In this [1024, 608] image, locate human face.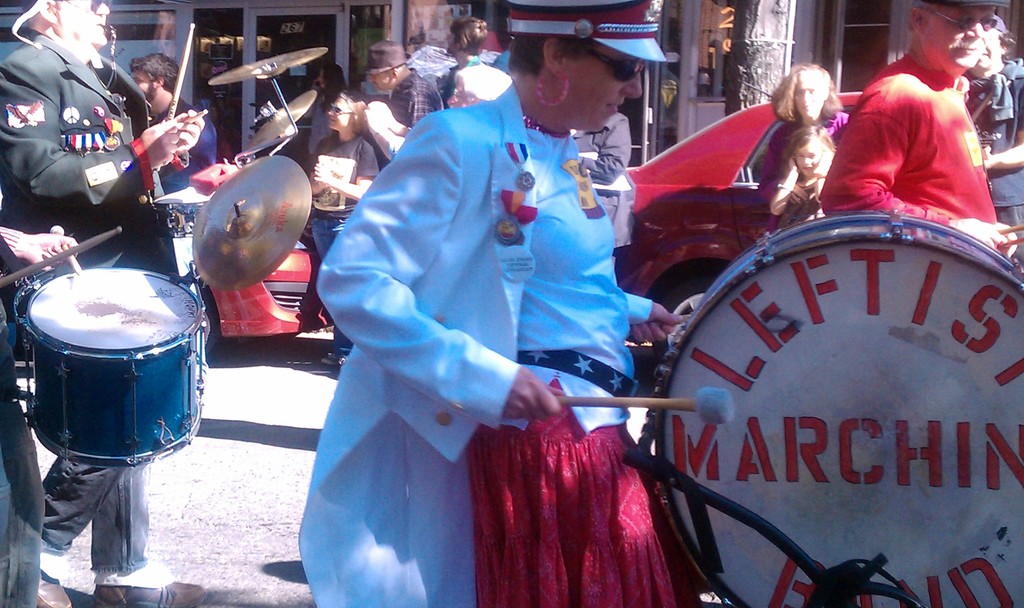
Bounding box: (left=917, top=4, right=1000, bottom=77).
